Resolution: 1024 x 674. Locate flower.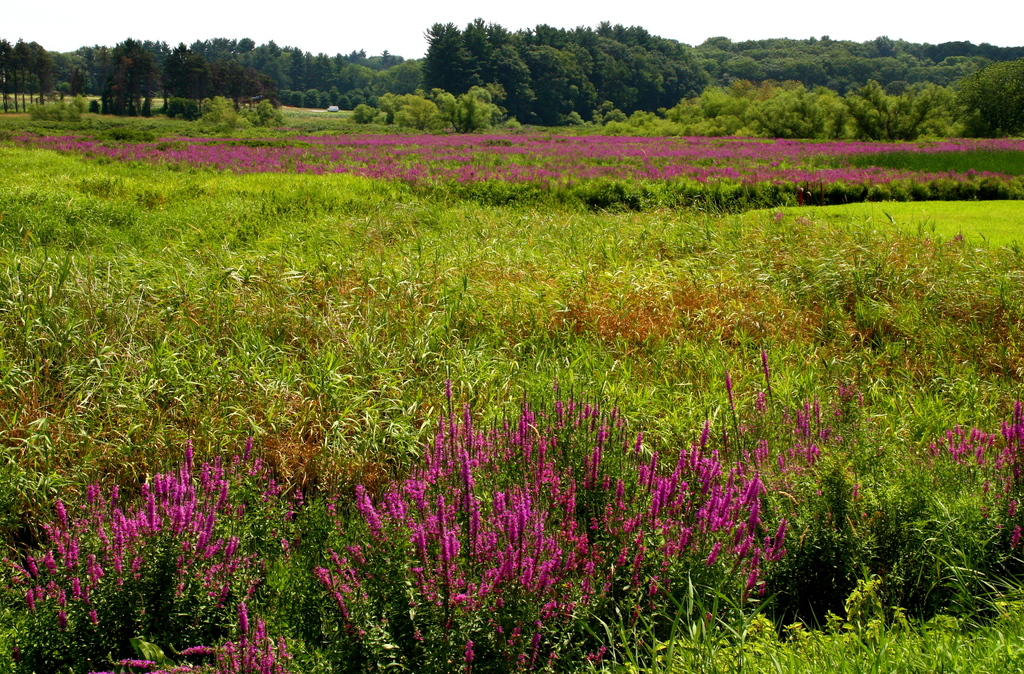
x1=355 y1=483 x2=388 y2=529.
